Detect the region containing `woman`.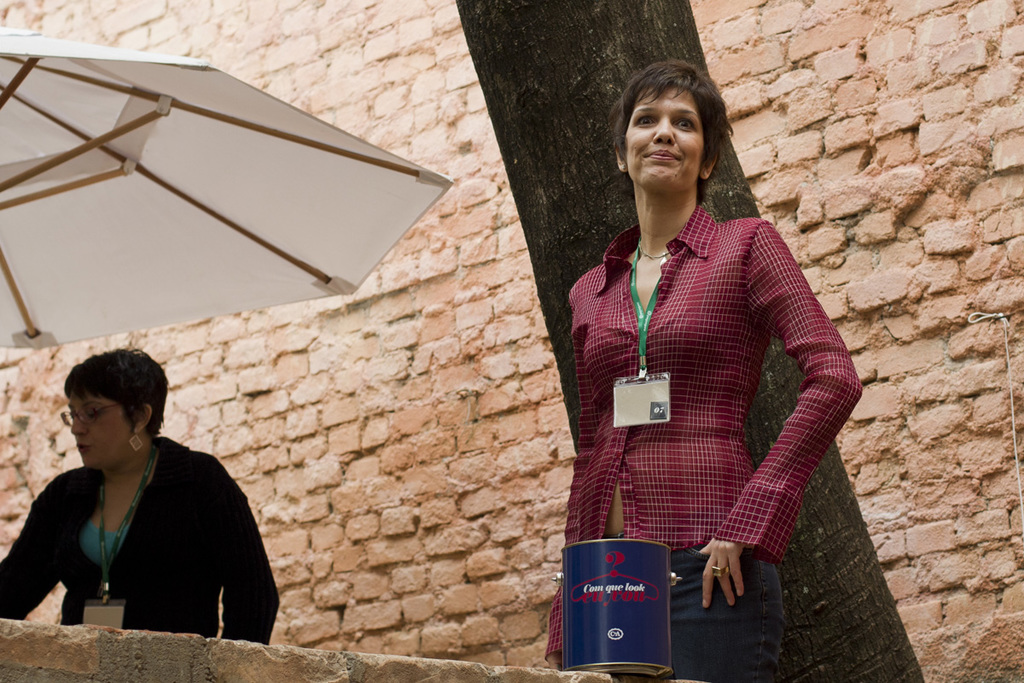
x1=544 y1=60 x2=862 y2=665.
